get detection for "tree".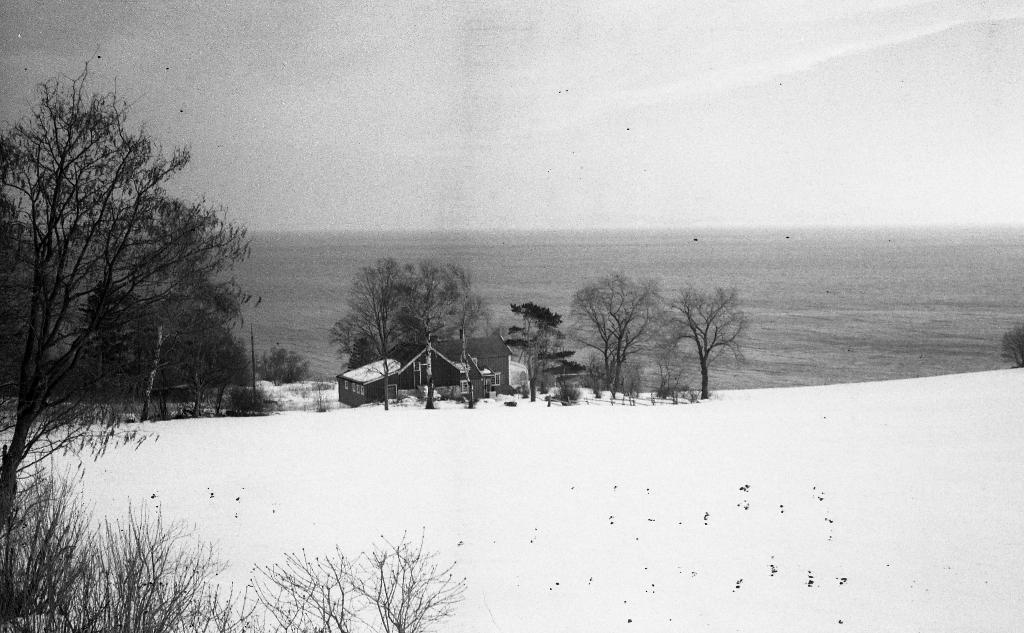
Detection: BBox(998, 325, 1023, 369).
